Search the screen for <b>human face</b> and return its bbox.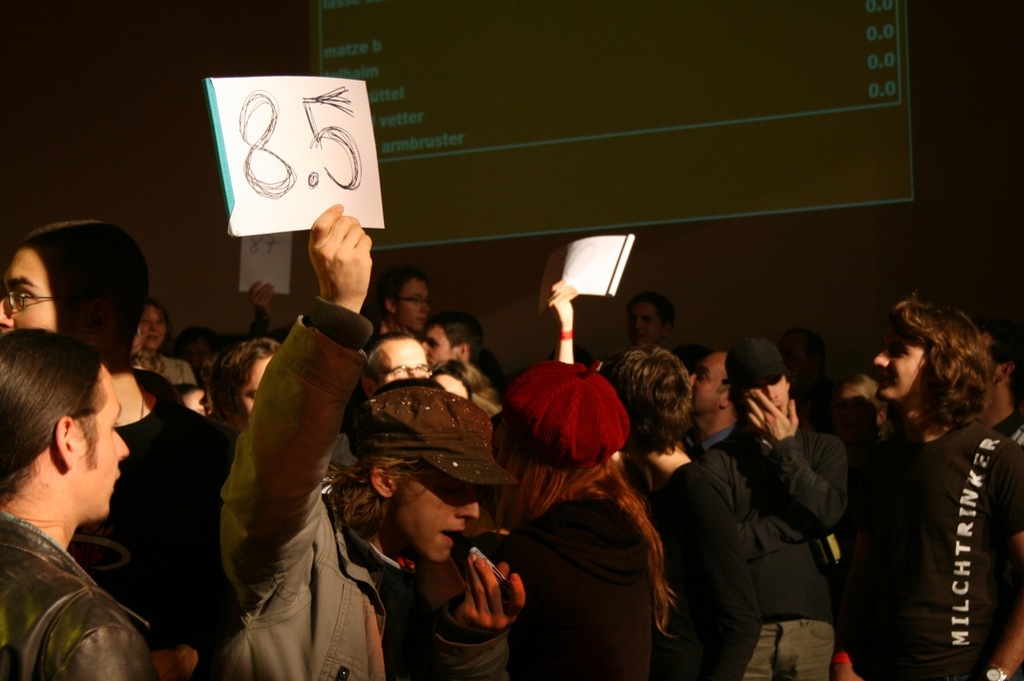
Found: (x1=75, y1=371, x2=130, y2=519).
